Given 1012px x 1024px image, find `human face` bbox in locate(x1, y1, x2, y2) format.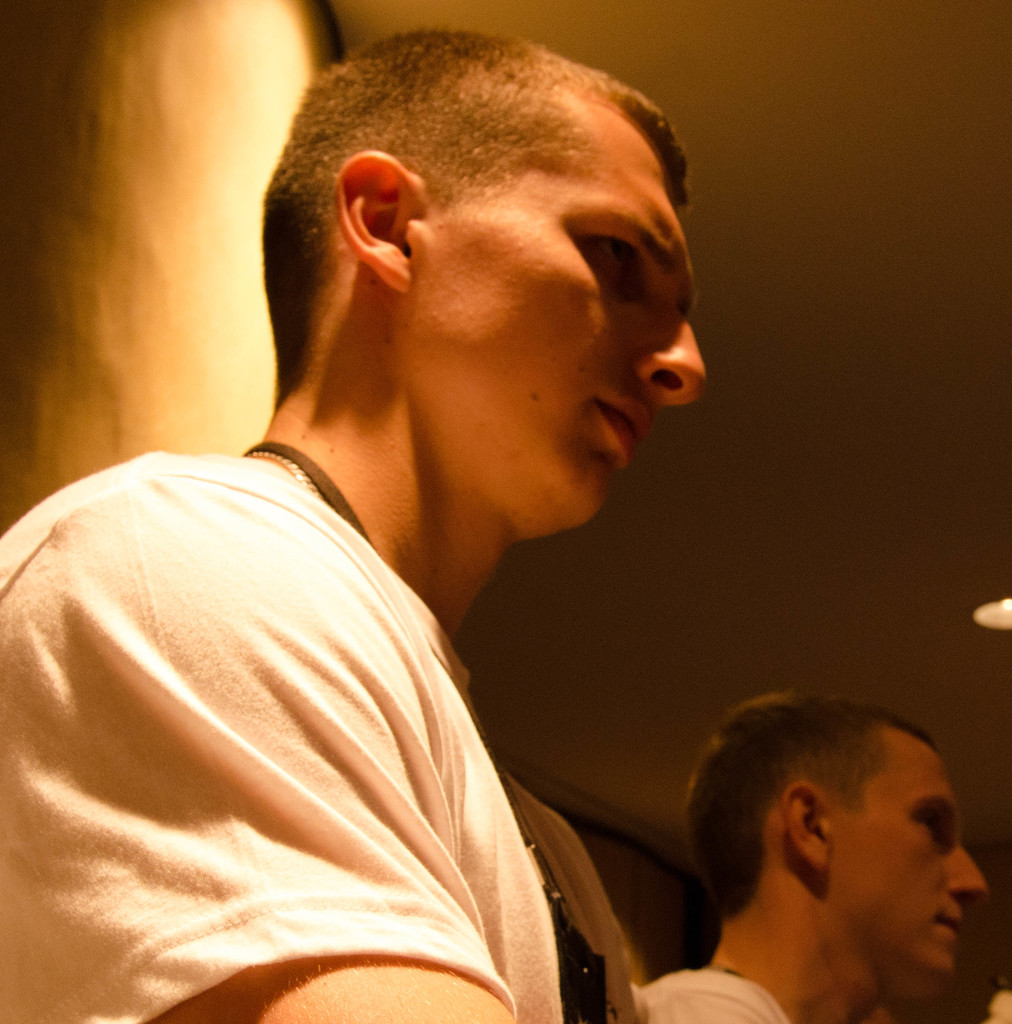
locate(835, 755, 993, 1004).
